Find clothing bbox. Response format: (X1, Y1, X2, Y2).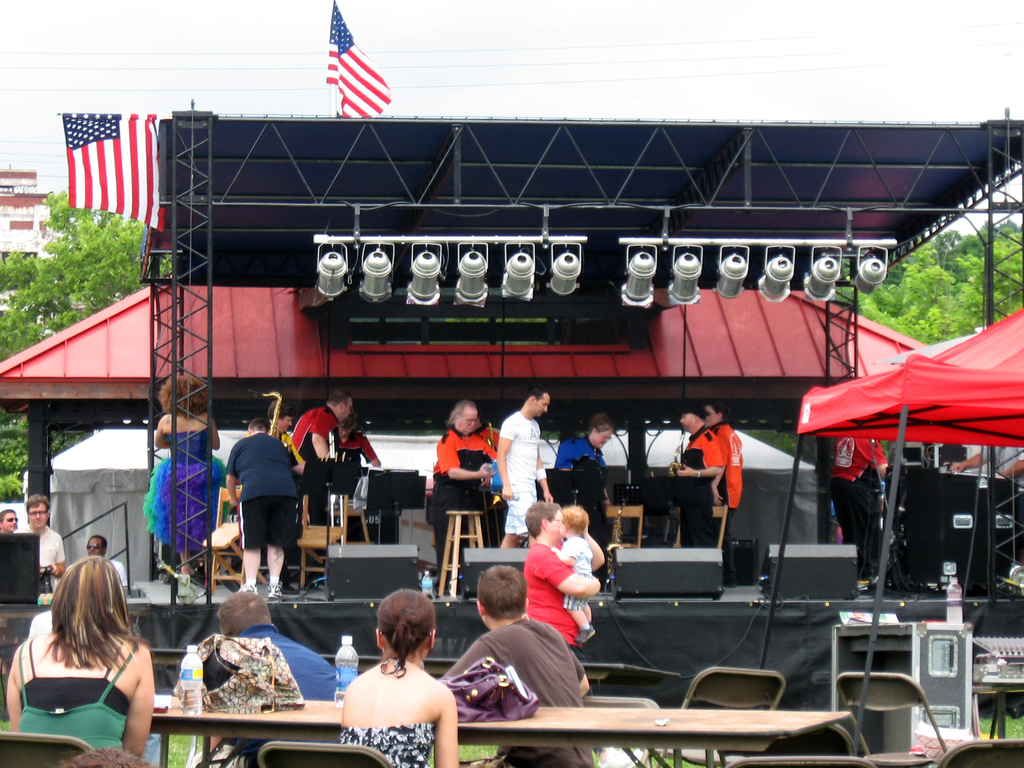
(449, 613, 589, 767).
